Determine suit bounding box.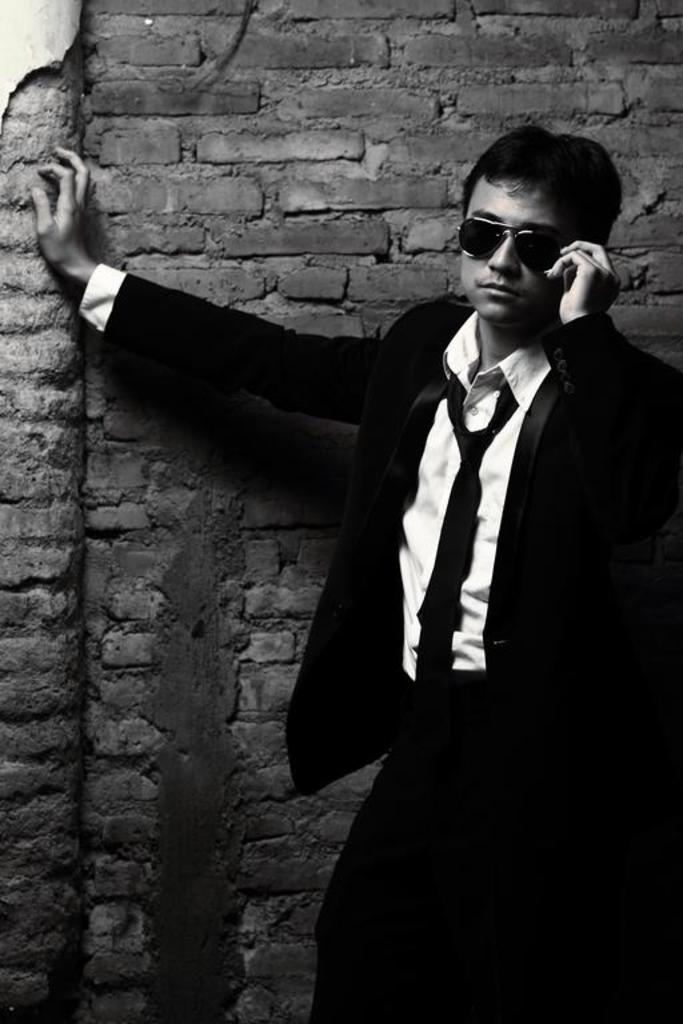
Determined: <box>79,268,682,1023</box>.
